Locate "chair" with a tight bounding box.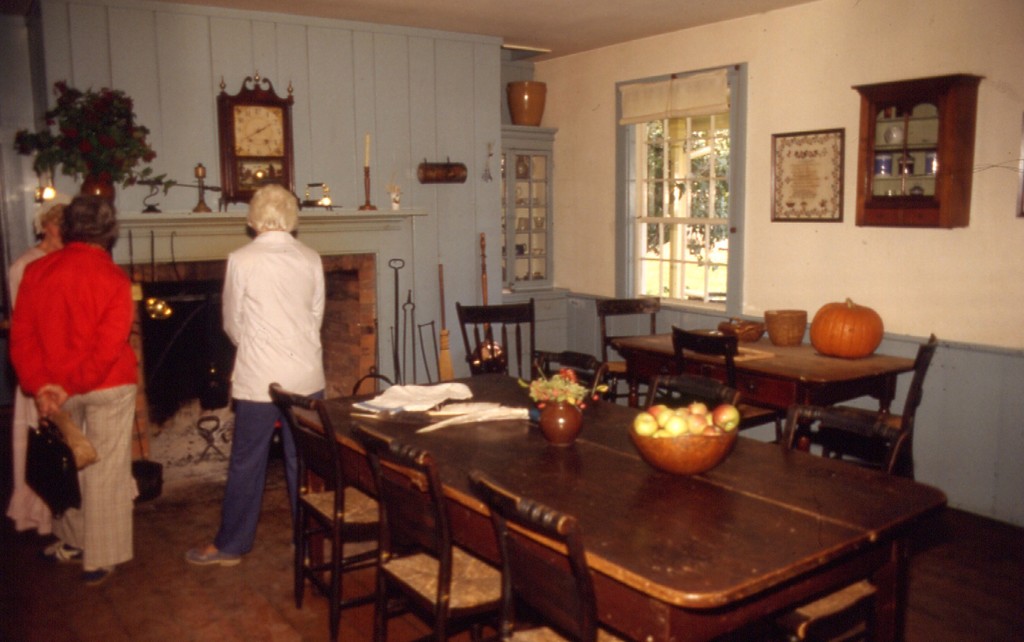
(688, 310, 920, 491).
